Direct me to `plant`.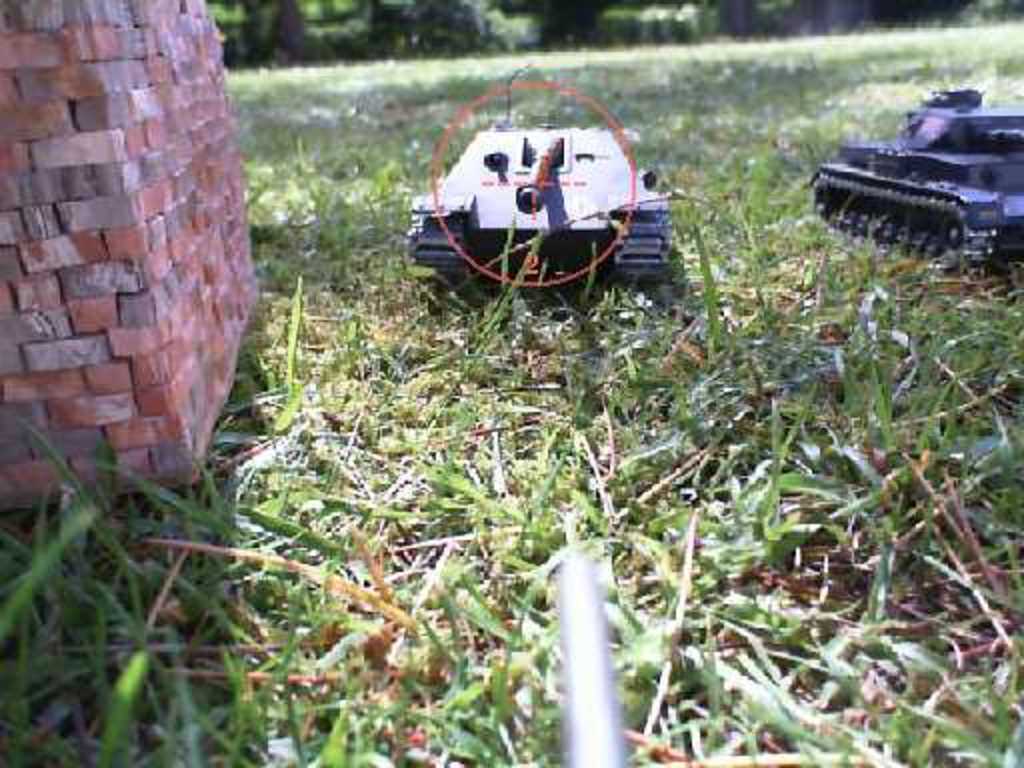
Direction: <bbox>222, 0, 1022, 766</bbox>.
